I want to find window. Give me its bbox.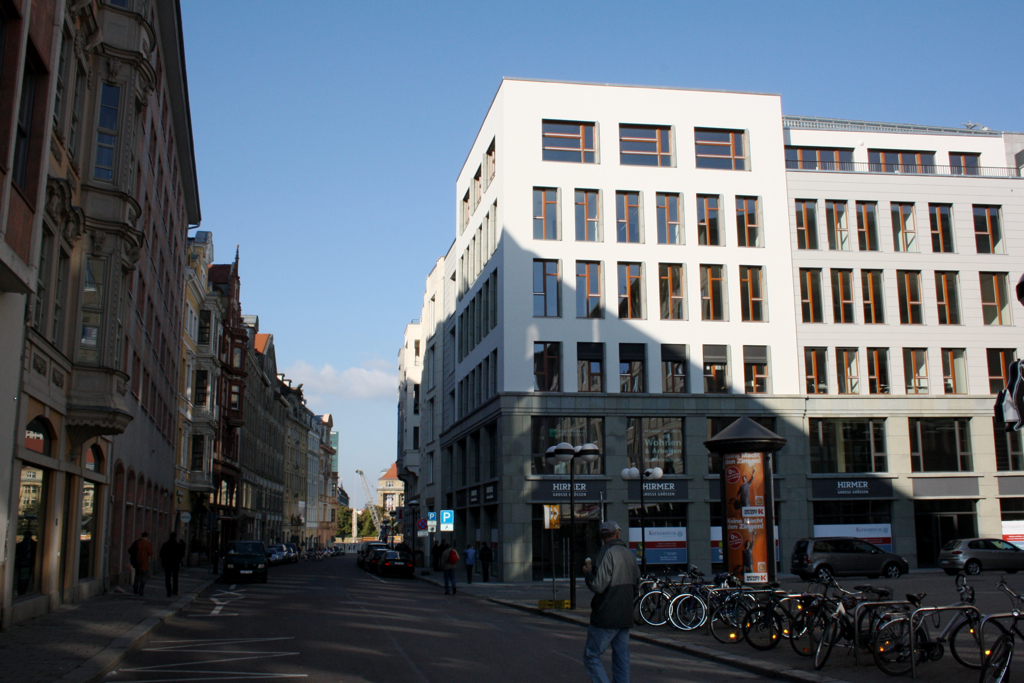
{"x1": 829, "y1": 199, "x2": 860, "y2": 248}.
